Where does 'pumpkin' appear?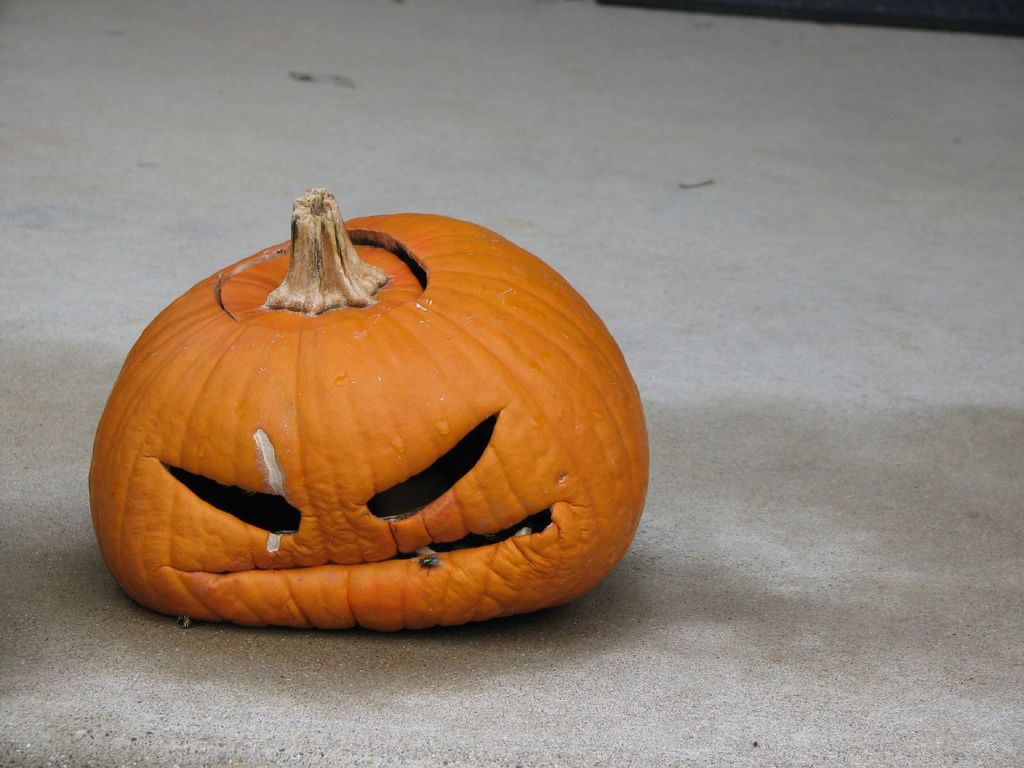
Appears at pyautogui.locateOnScreen(81, 205, 652, 636).
